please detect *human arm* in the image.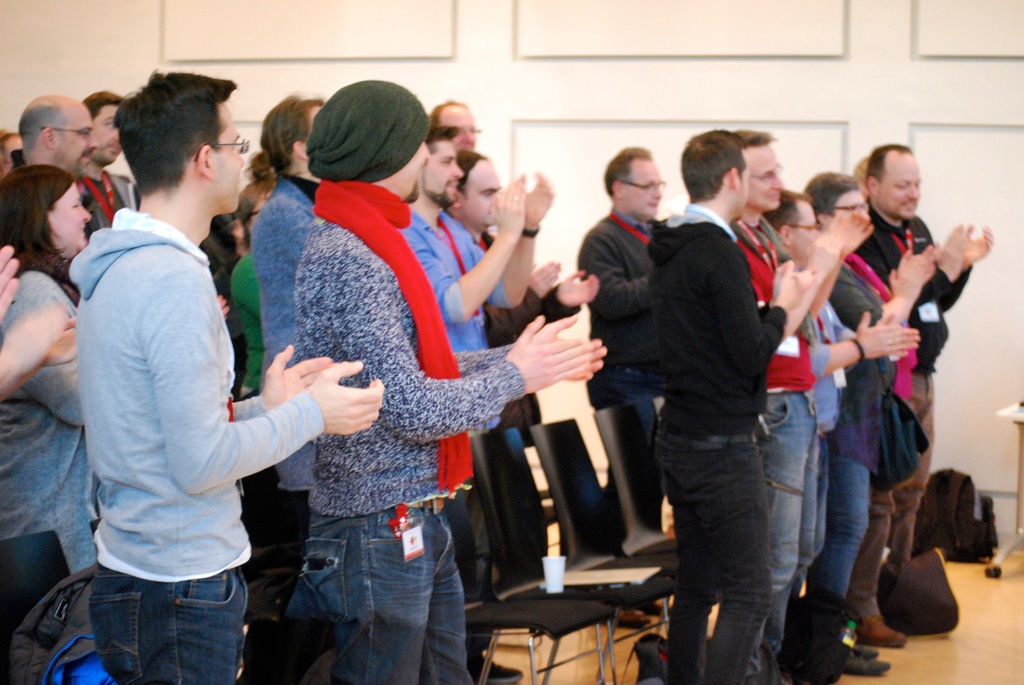
select_region(50, 313, 85, 367).
